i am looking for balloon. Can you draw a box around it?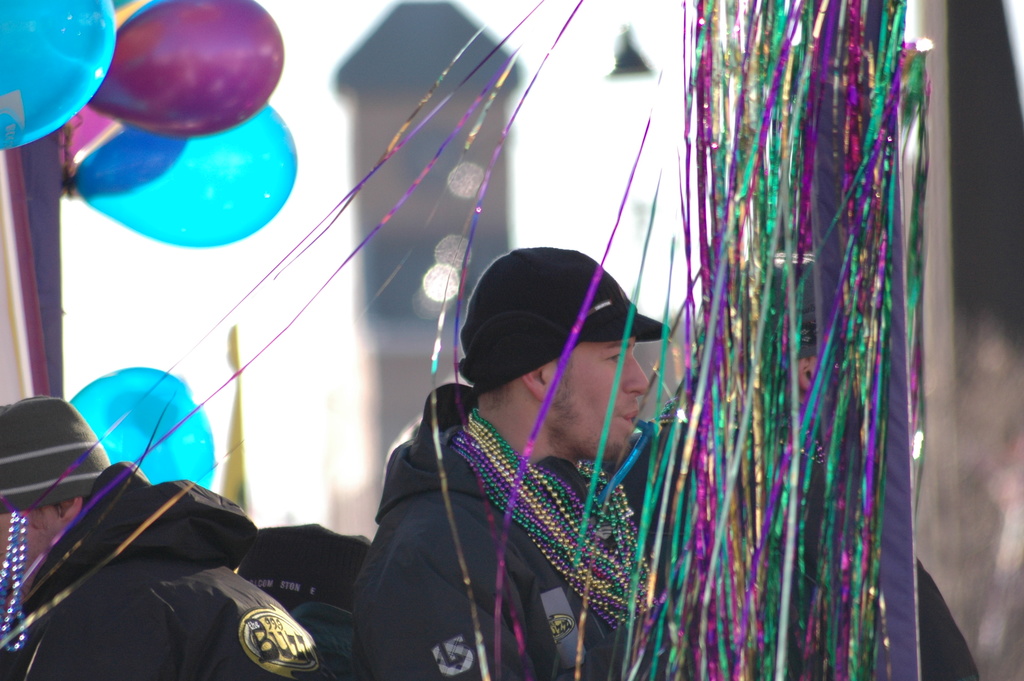
Sure, the bounding box is rect(92, 0, 283, 140).
